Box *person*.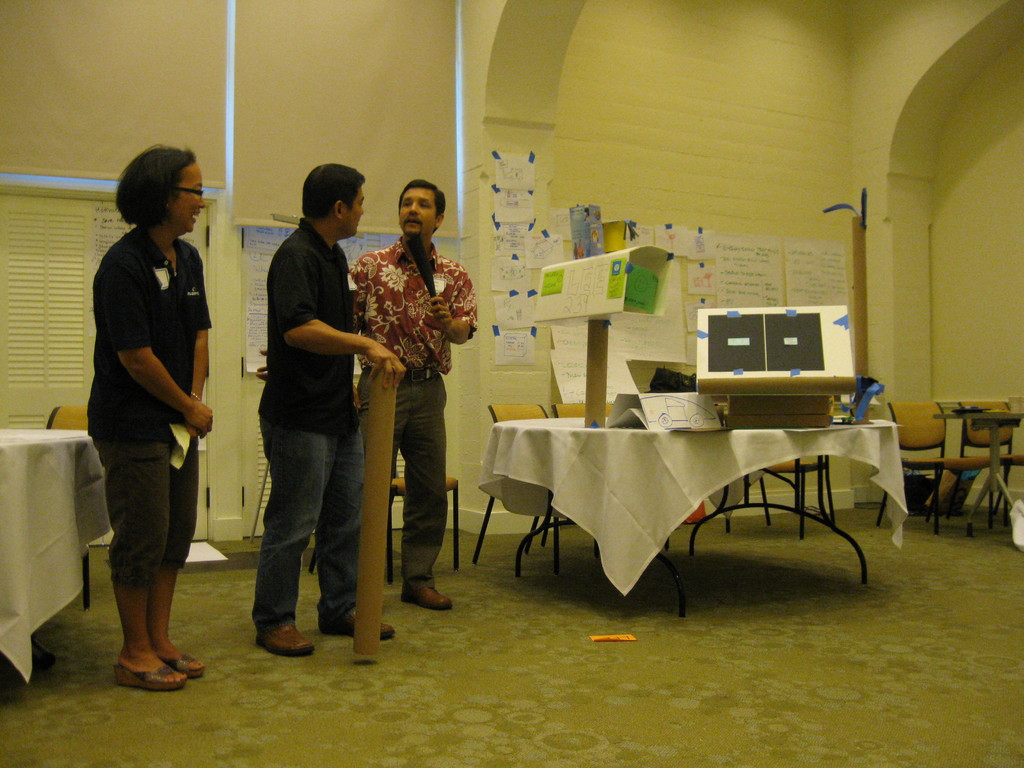
bbox=[84, 148, 210, 688].
